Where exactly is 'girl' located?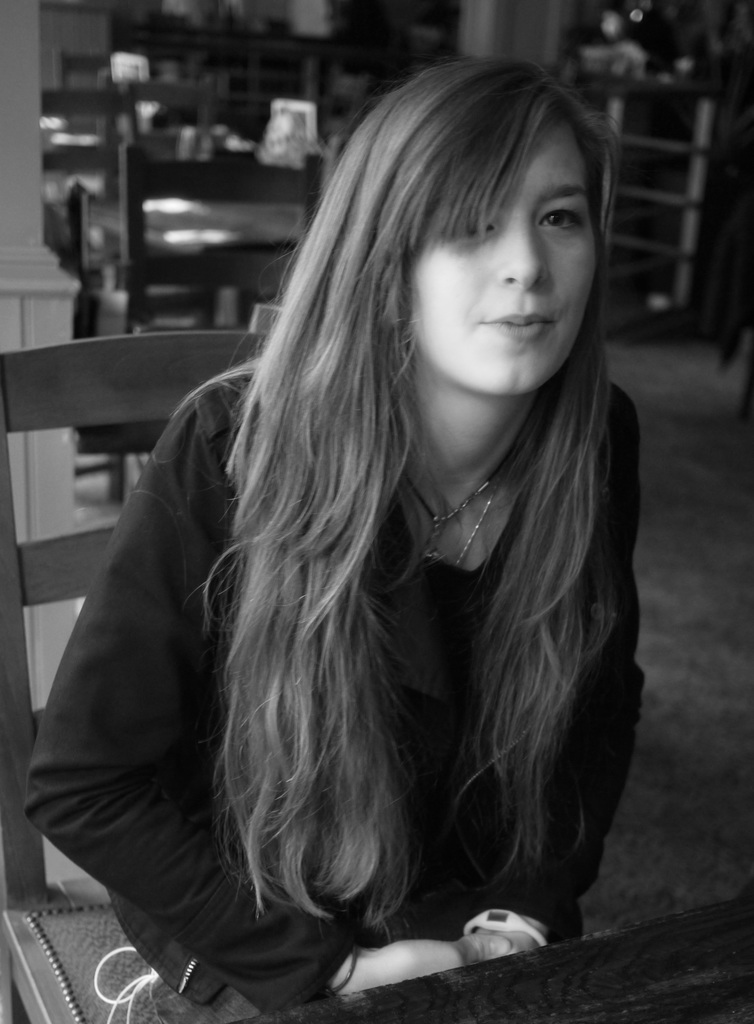
Its bounding box is region(18, 52, 647, 1023).
